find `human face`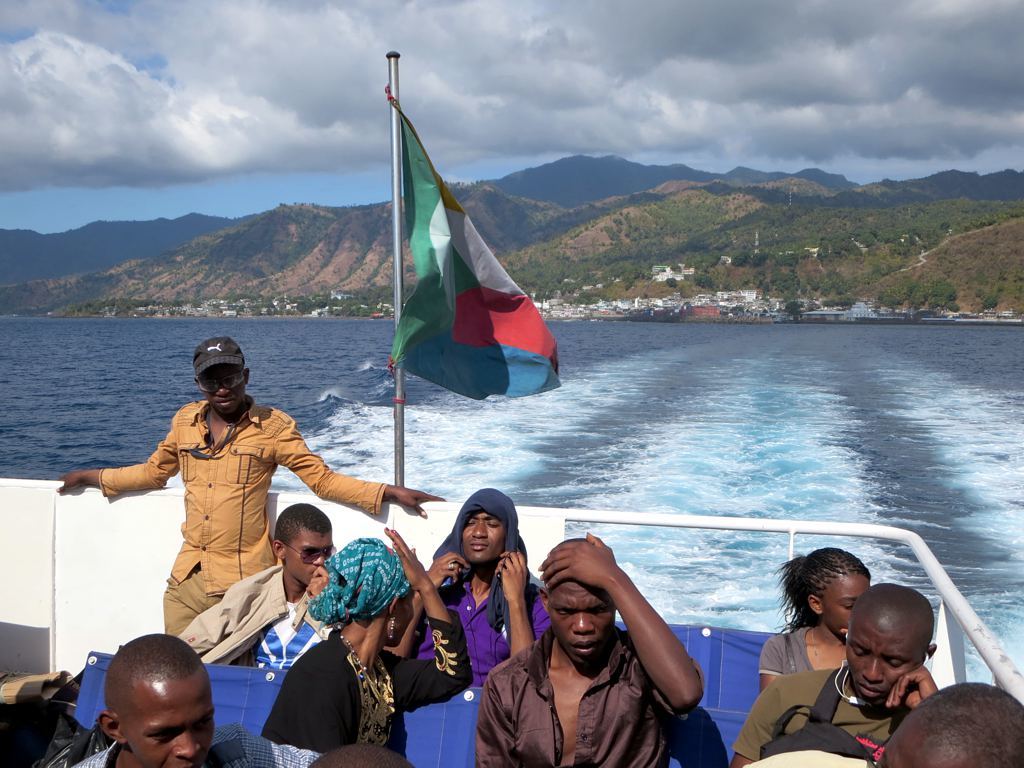
[x1=280, y1=531, x2=328, y2=586]
